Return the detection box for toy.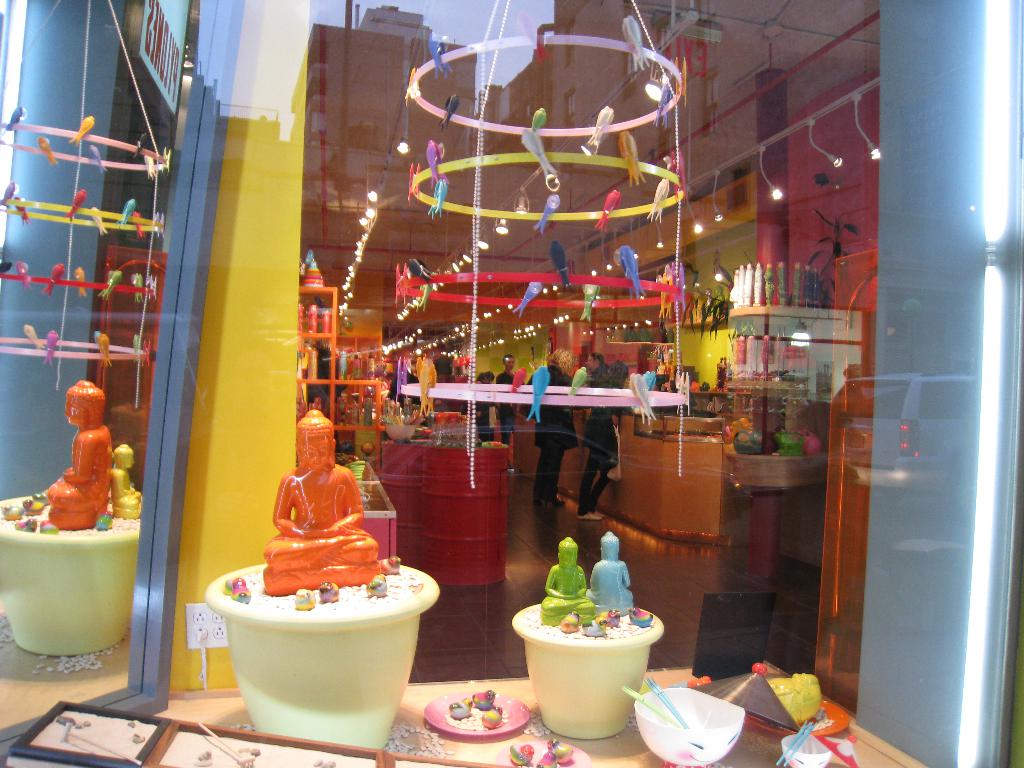
Rect(726, 416, 751, 438).
